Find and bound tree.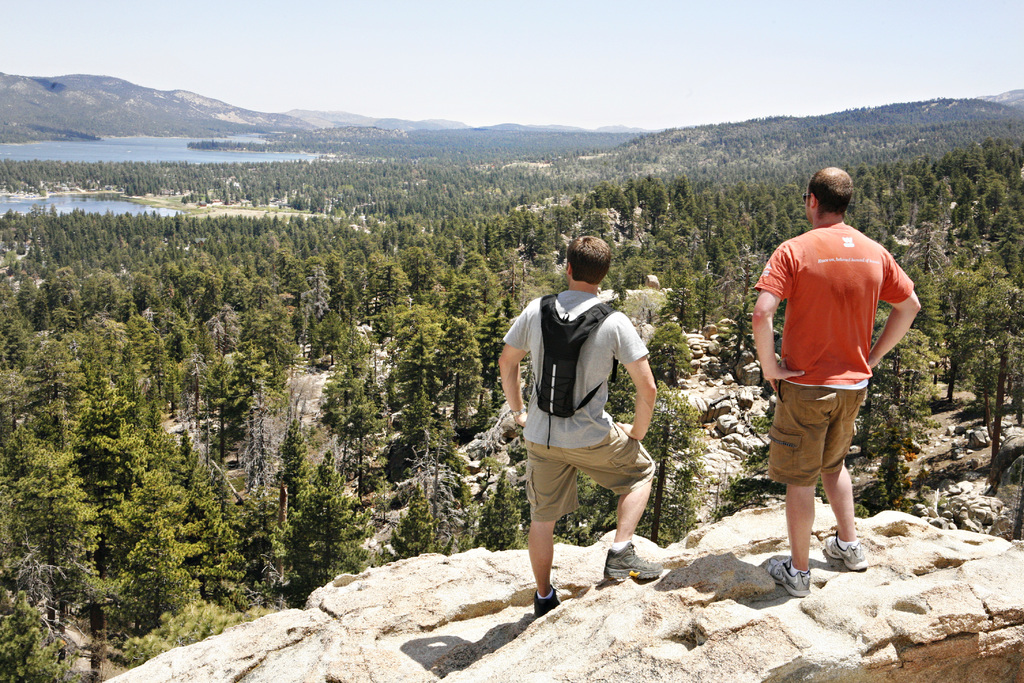
Bound: [433,316,485,425].
